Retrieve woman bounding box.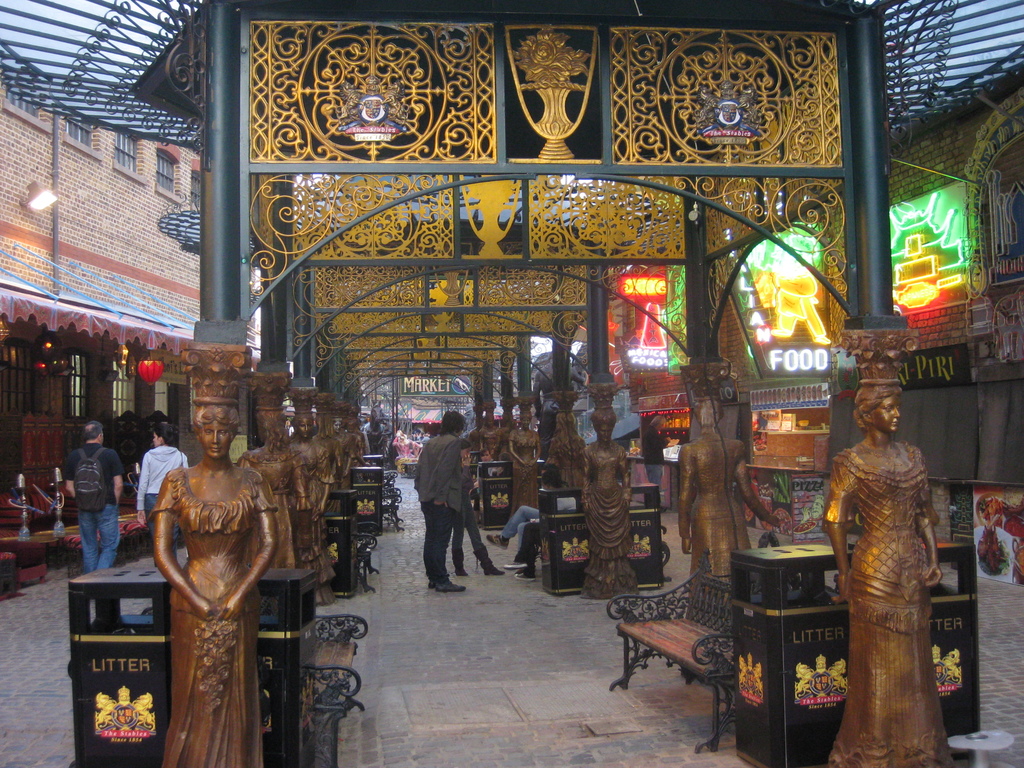
Bounding box: pyautogui.locateOnScreen(820, 373, 949, 764).
